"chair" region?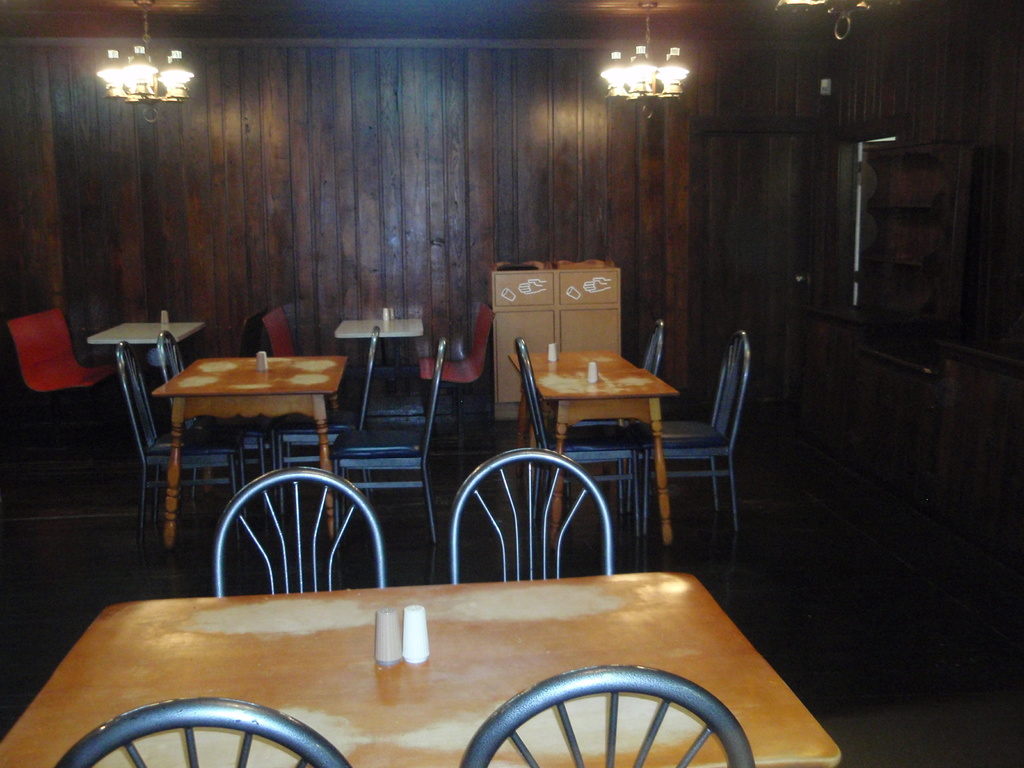
bbox=(214, 468, 388, 598)
